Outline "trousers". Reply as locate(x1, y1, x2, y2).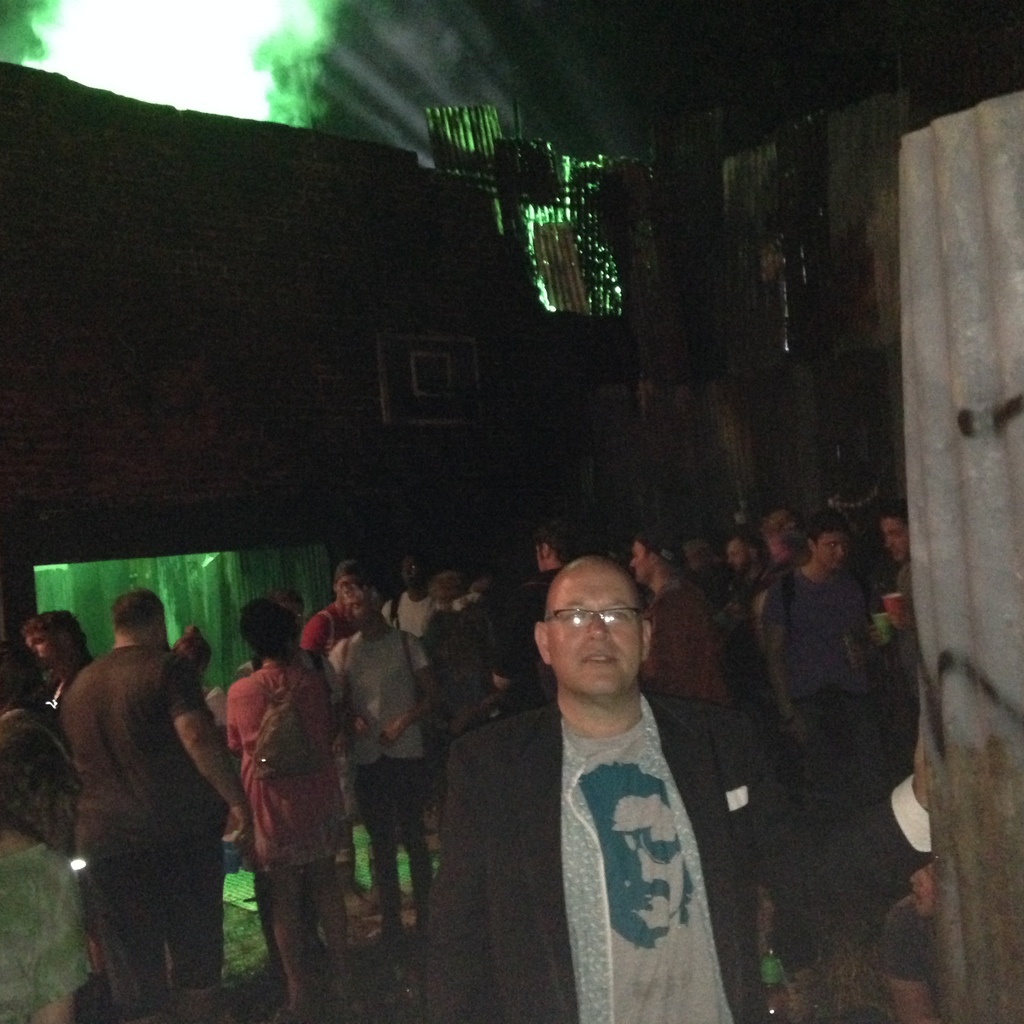
locate(796, 687, 893, 828).
